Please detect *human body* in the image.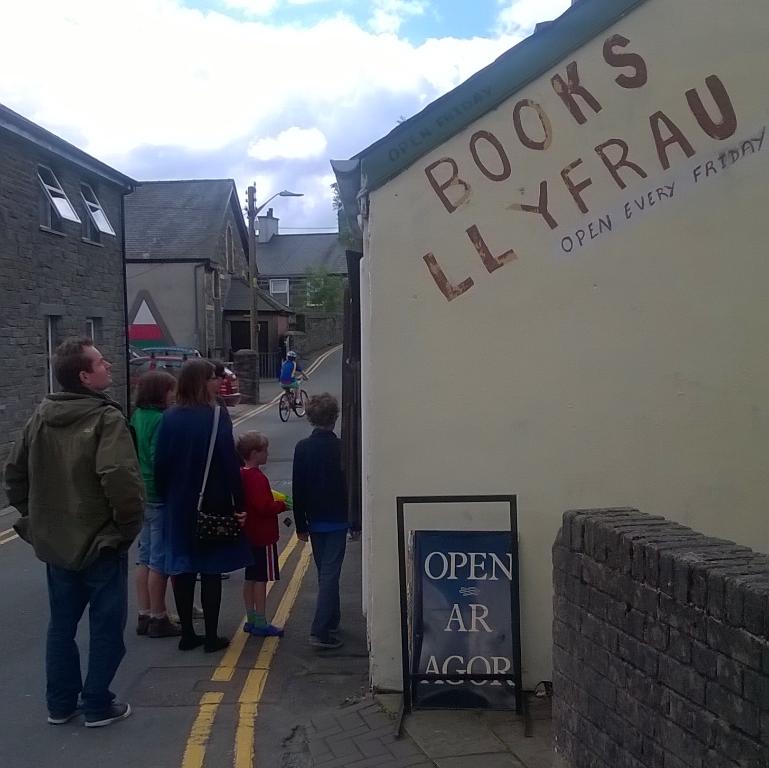
bbox=(295, 429, 362, 650).
